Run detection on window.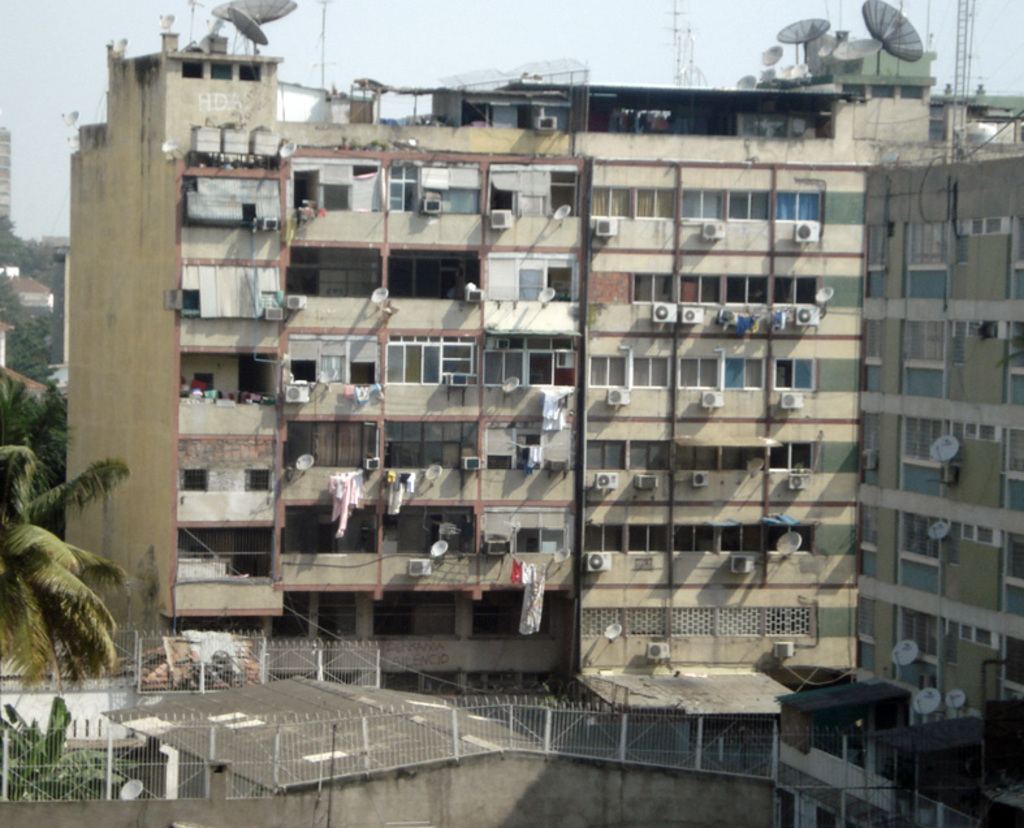
Result: [left=383, top=415, right=474, bottom=469].
